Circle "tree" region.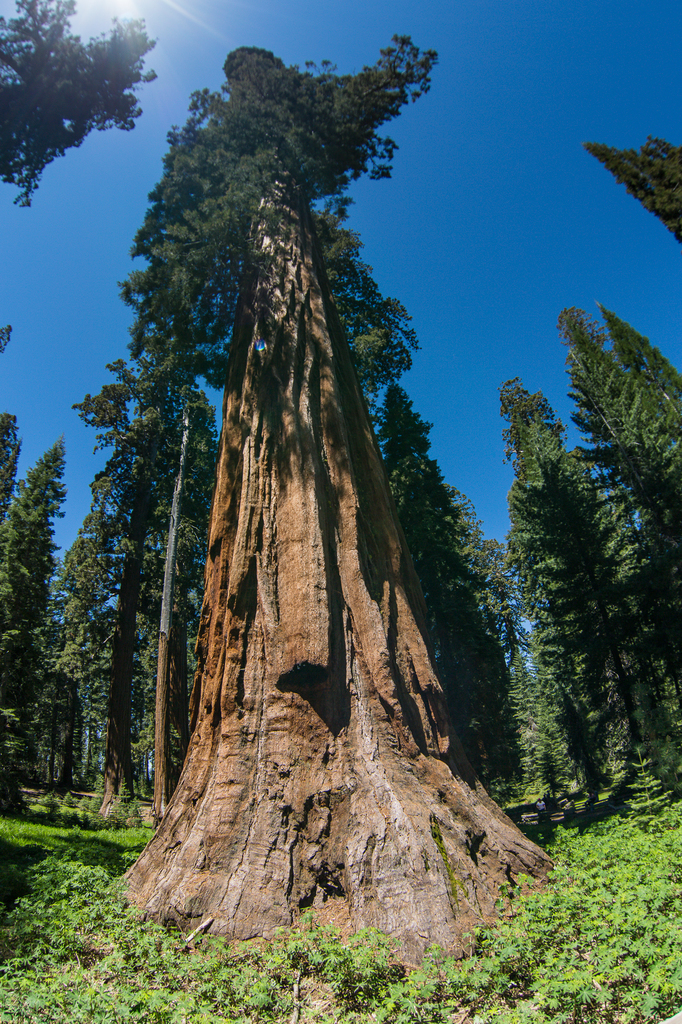
Region: region(54, 380, 185, 842).
